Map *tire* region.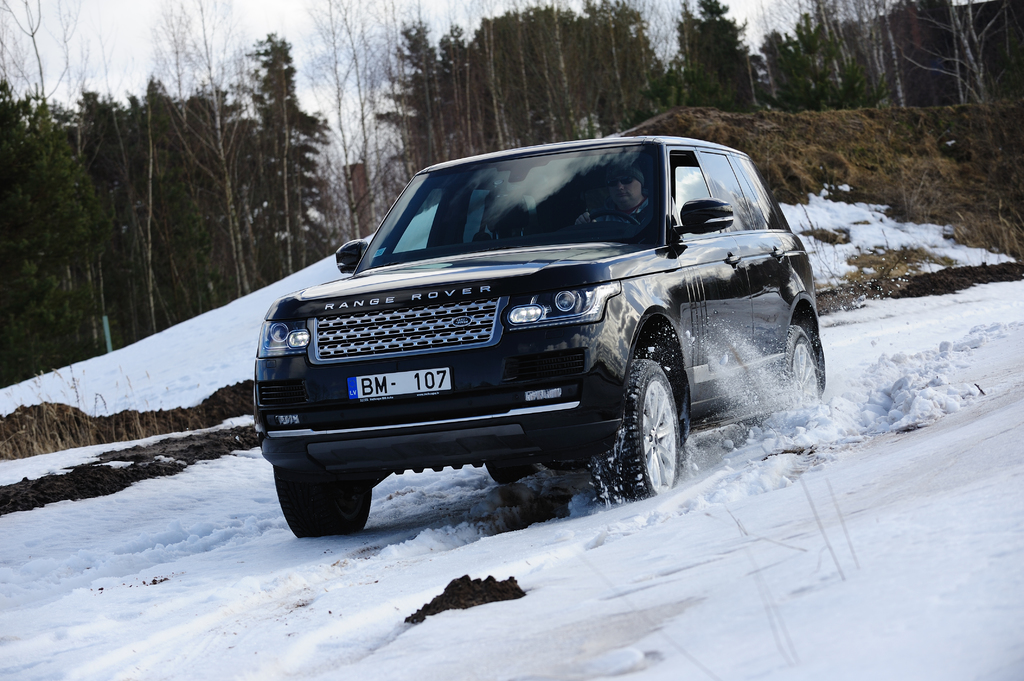
Mapped to (780, 321, 822, 443).
